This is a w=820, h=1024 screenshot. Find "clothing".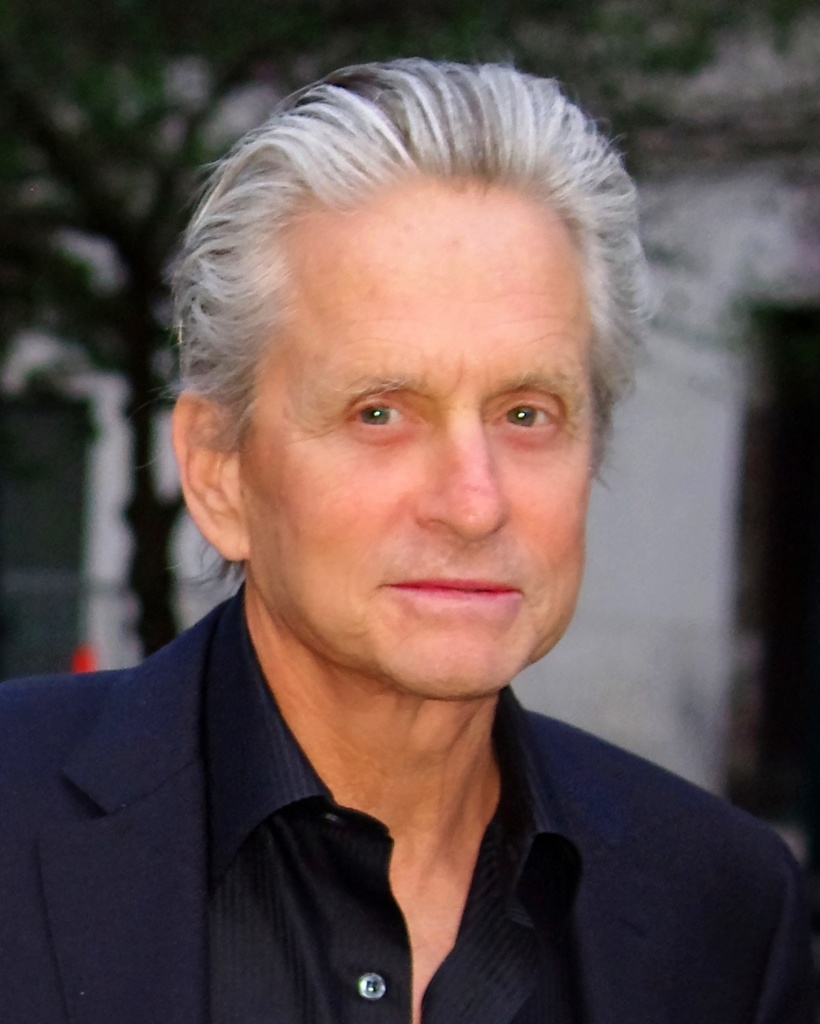
Bounding box: 0:580:819:1023.
